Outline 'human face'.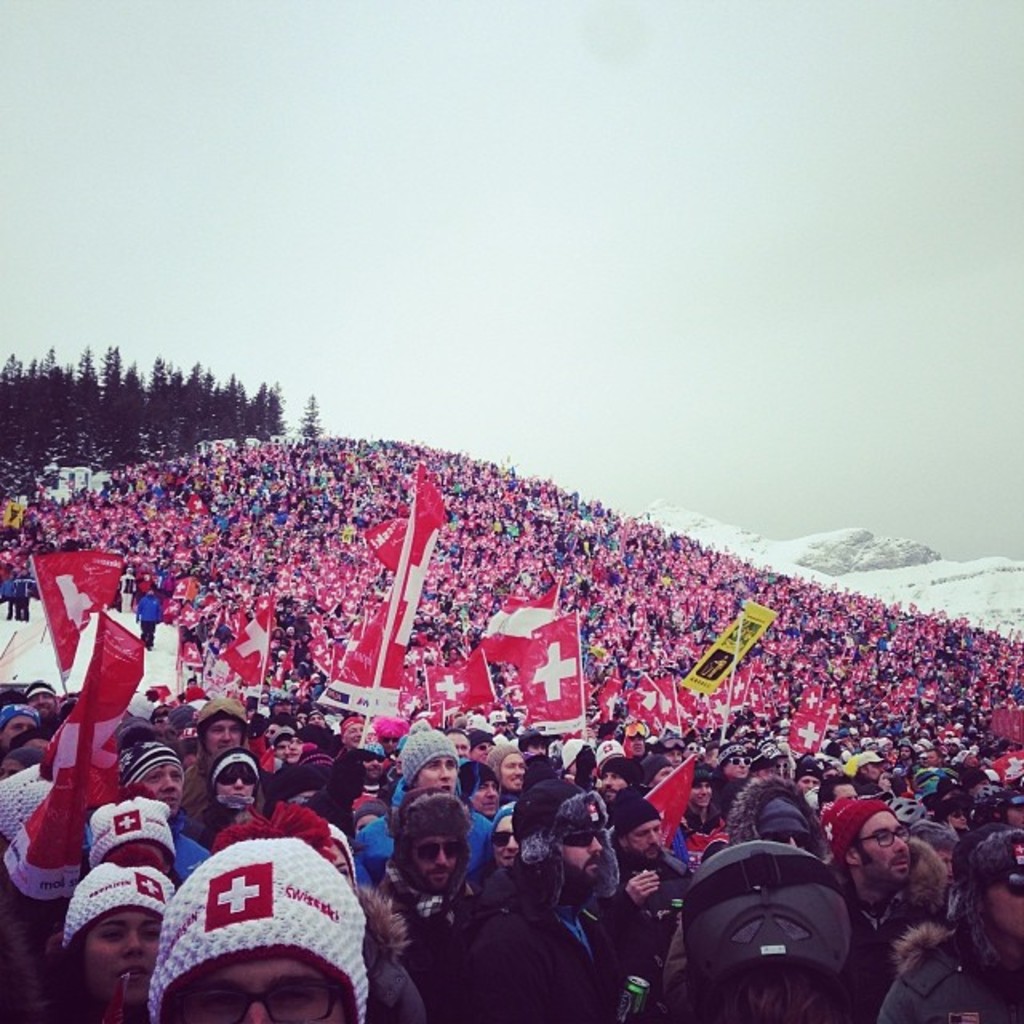
Outline: <bbox>984, 867, 1022, 931</bbox>.
